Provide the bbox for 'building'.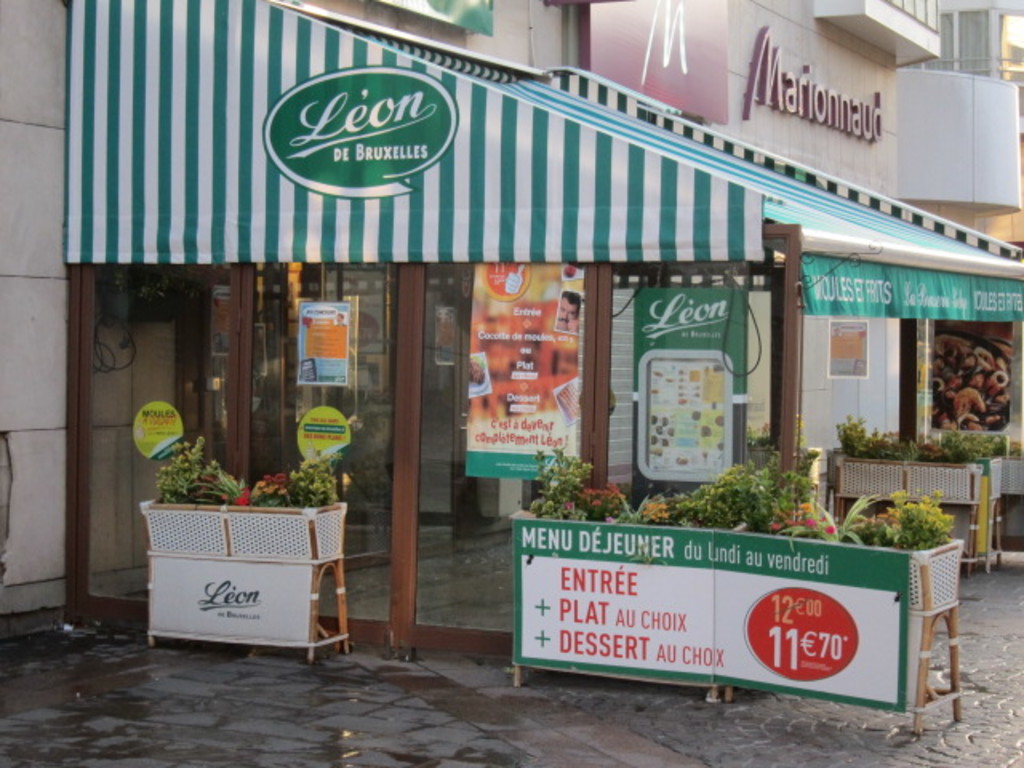
{"left": 0, "top": 0, "right": 1022, "bottom": 766}.
